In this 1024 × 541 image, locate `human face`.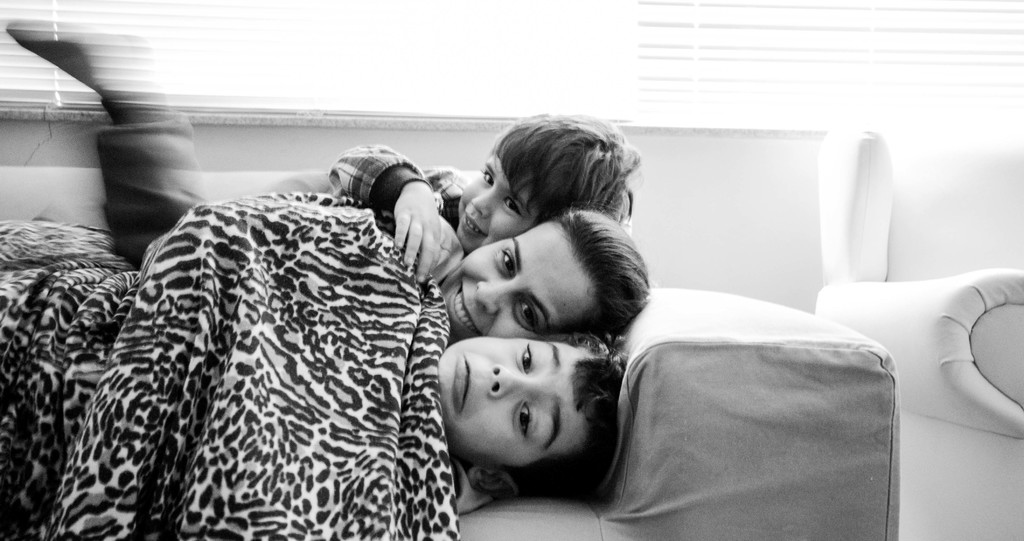
Bounding box: locate(458, 138, 569, 252).
